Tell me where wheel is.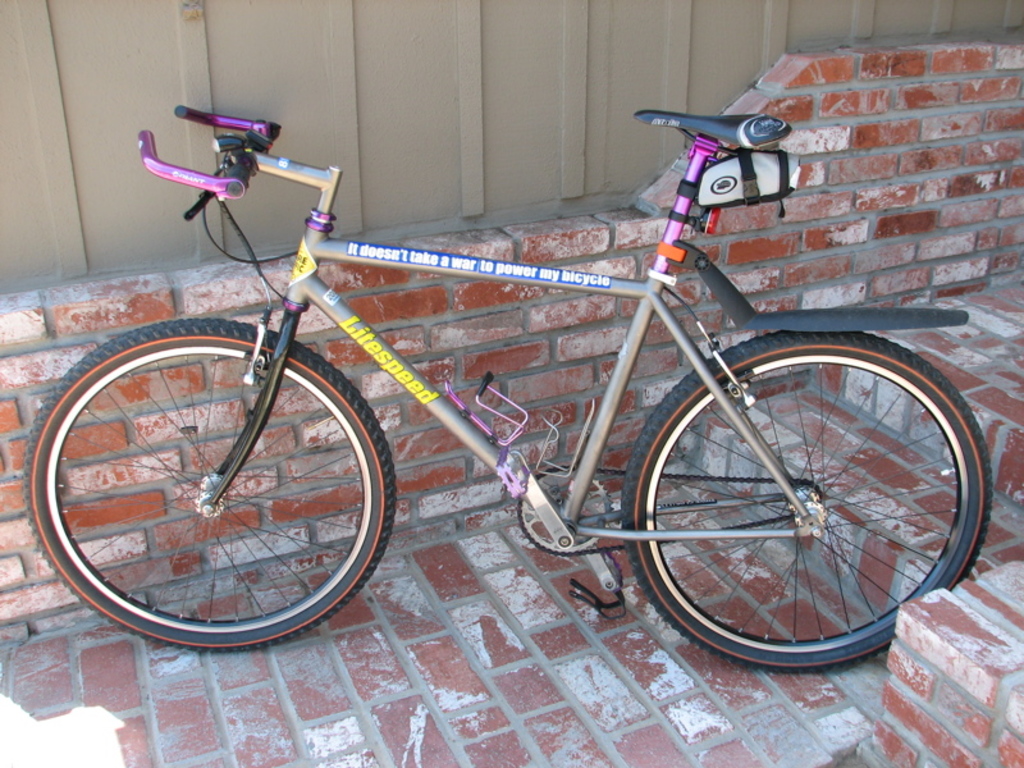
wheel is at (618,329,997,673).
